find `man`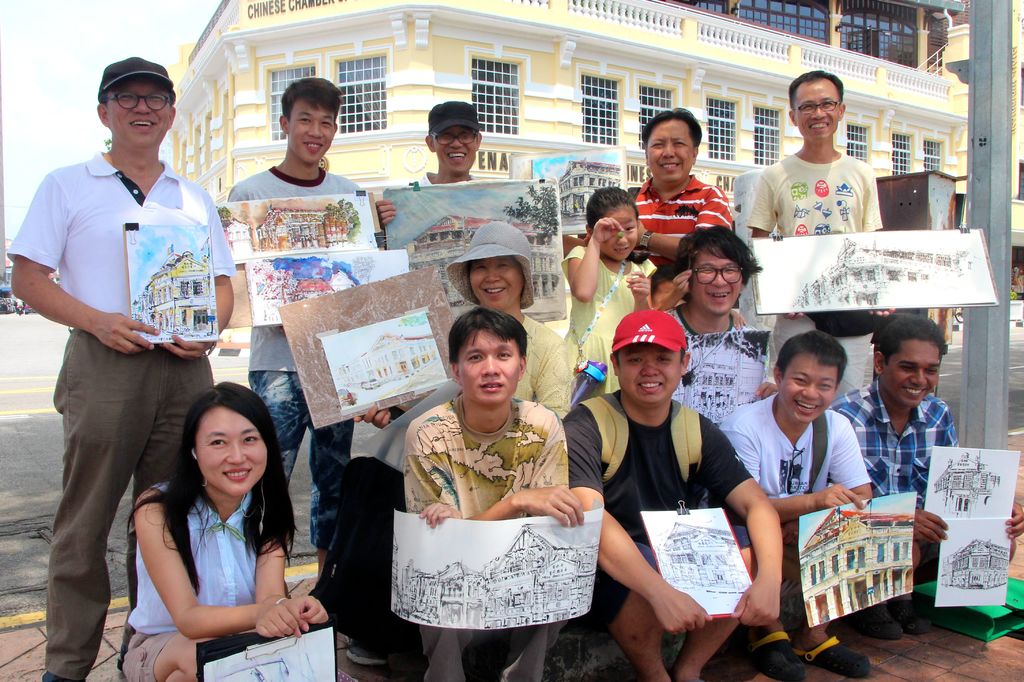
locate(663, 223, 782, 436)
